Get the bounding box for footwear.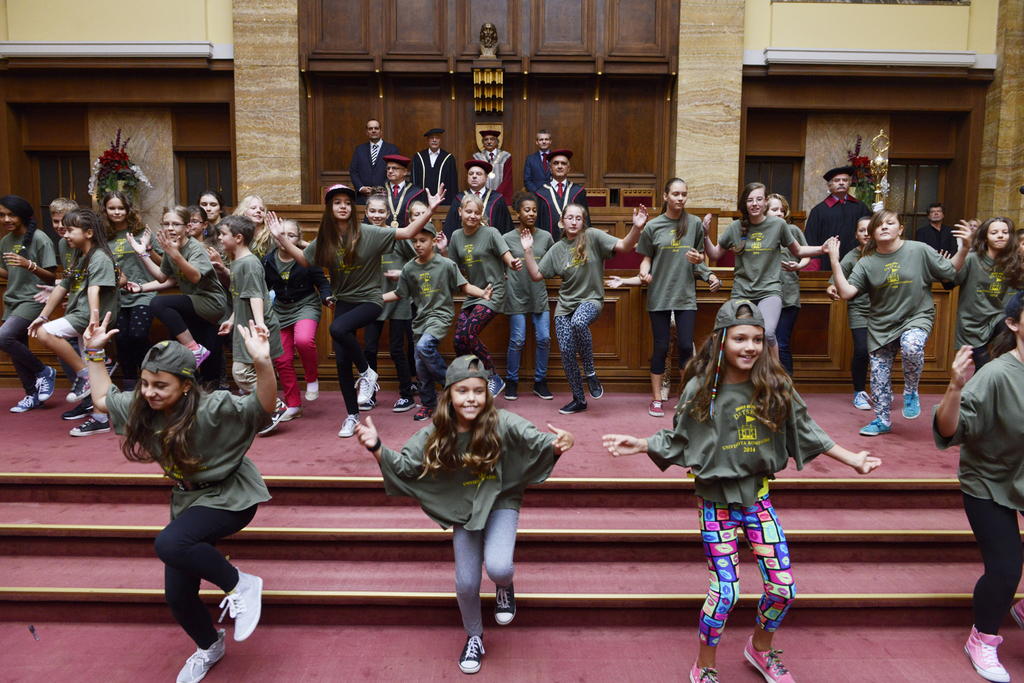
bbox=[961, 620, 1008, 682].
